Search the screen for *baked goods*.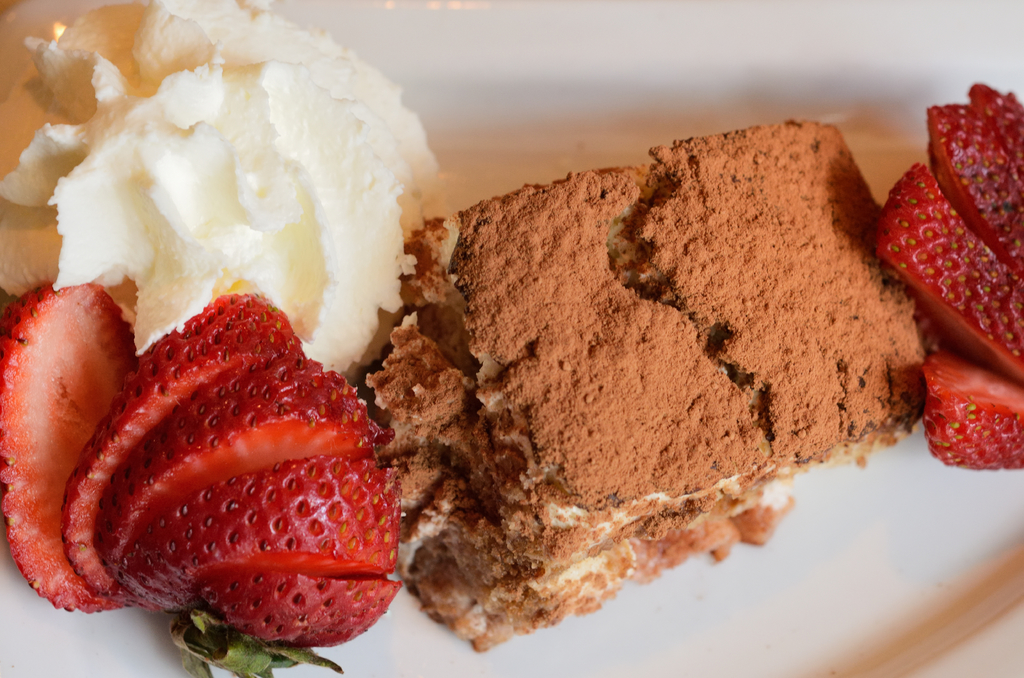
Found at {"x1": 236, "y1": 97, "x2": 886, "y2": 668}.
